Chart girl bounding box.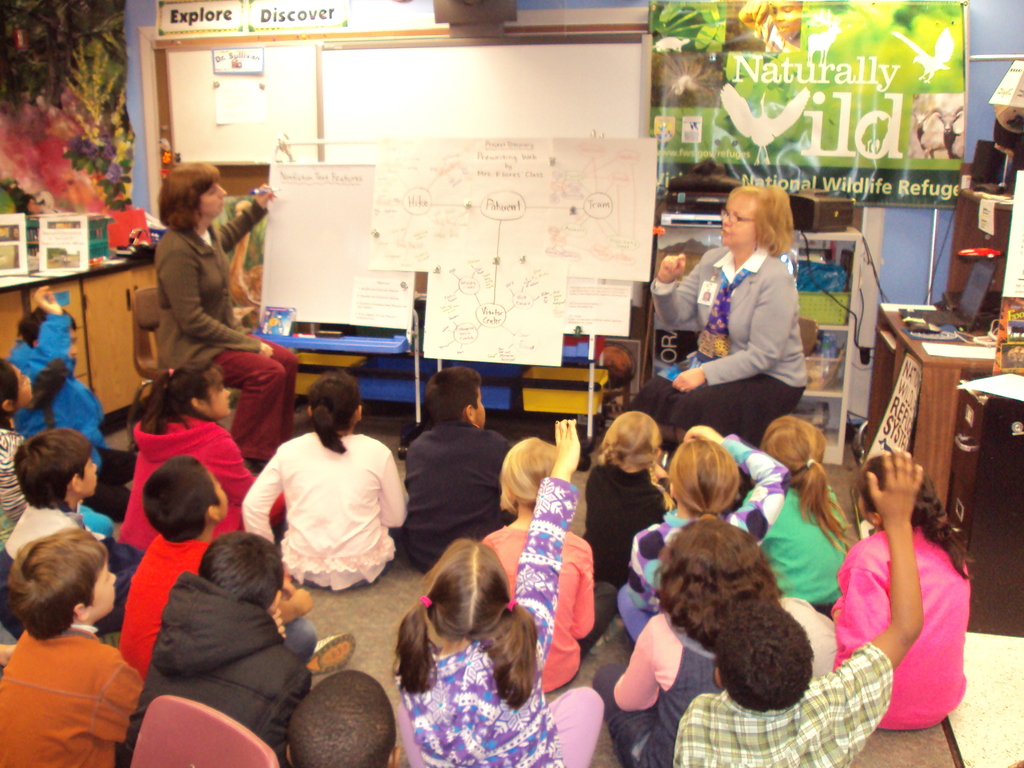
Charted: l=485, t=433, r=618, b=694.
